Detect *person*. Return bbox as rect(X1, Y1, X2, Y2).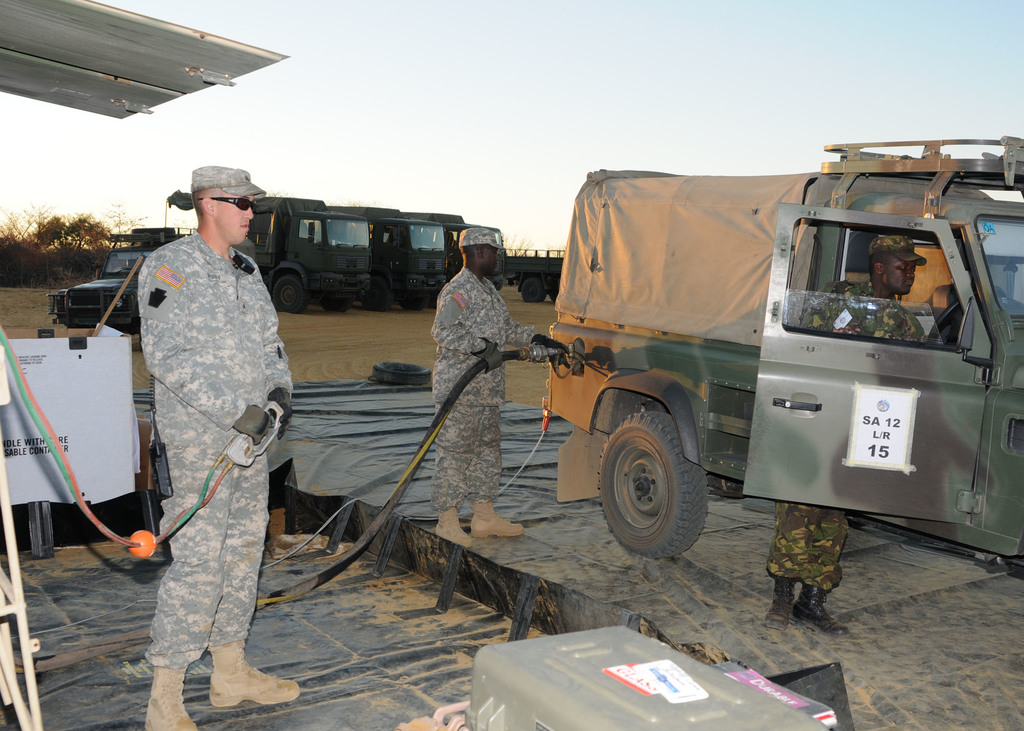
rect(137, 166, 300, 730).
